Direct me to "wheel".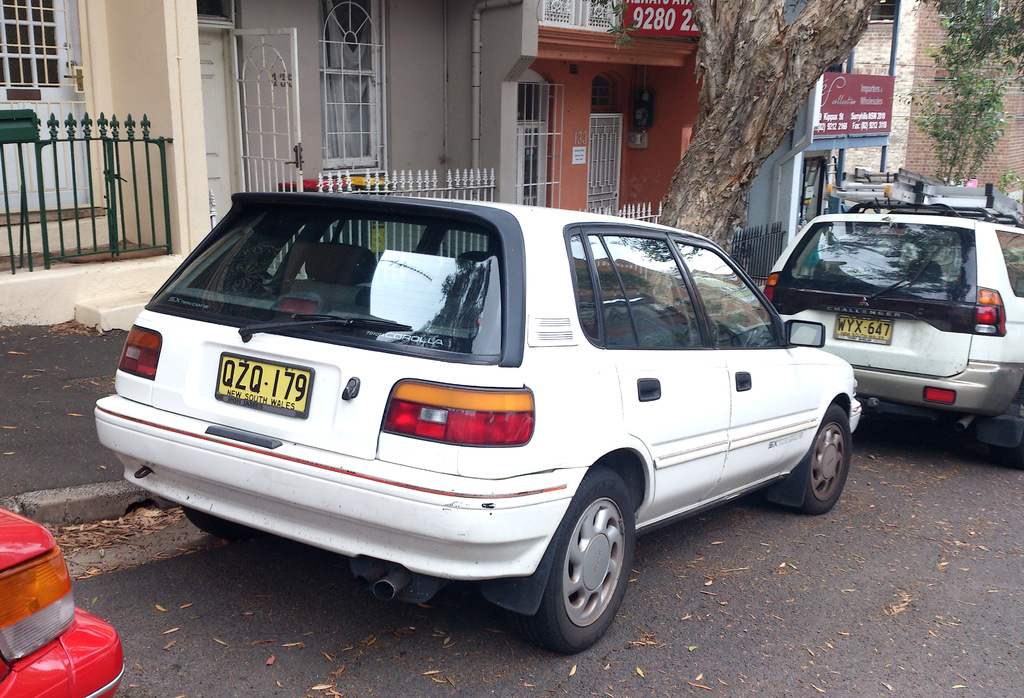
Direction: pyautogui.locateOnScreen(788, 399, 852, 514).
